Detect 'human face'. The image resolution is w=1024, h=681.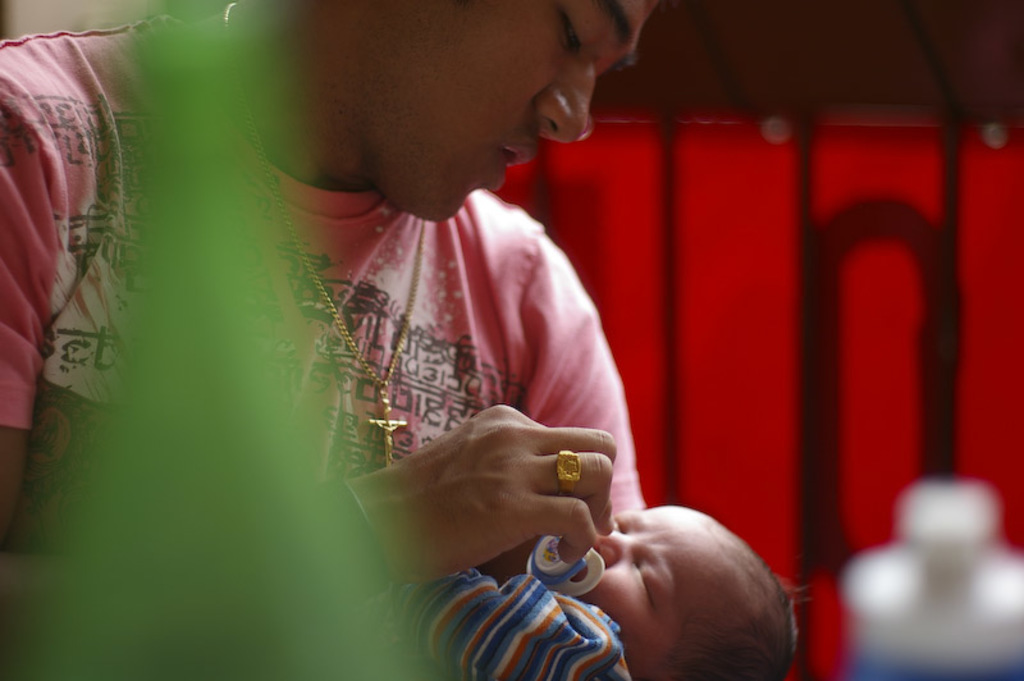
{"x1": 357, "y1": 0, "x2": 662, "y2": 223}.
